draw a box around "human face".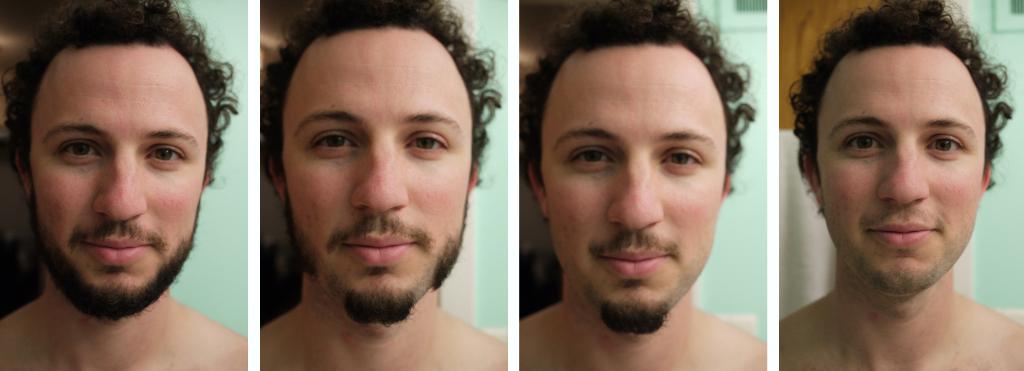
817,44,984,292.
